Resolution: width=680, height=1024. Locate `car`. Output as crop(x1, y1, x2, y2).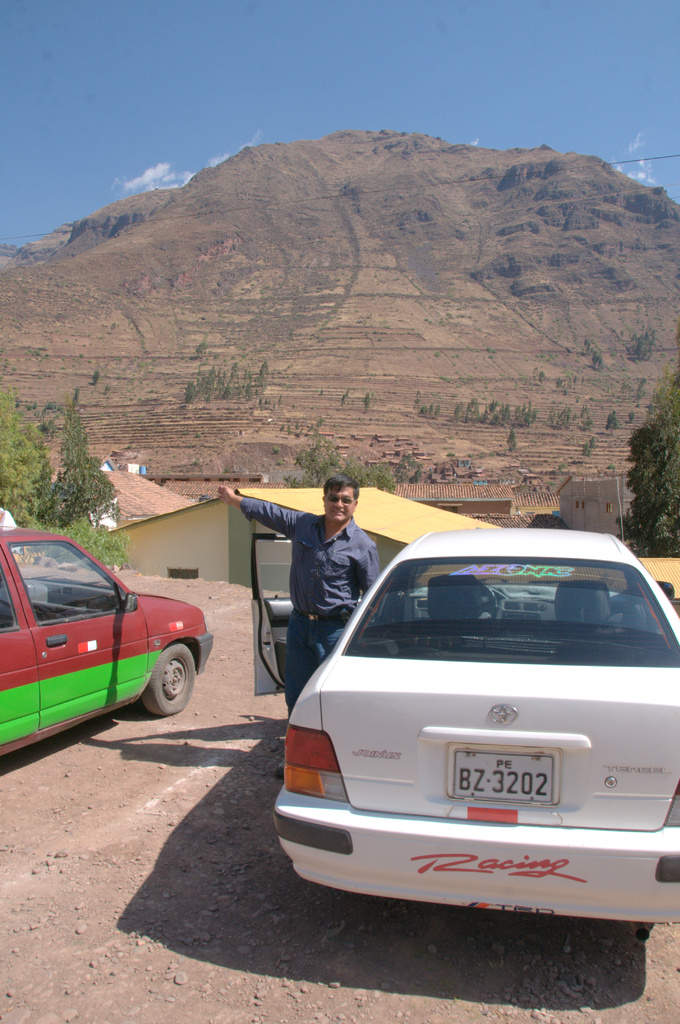
crop(0, 524, 220, 767).
